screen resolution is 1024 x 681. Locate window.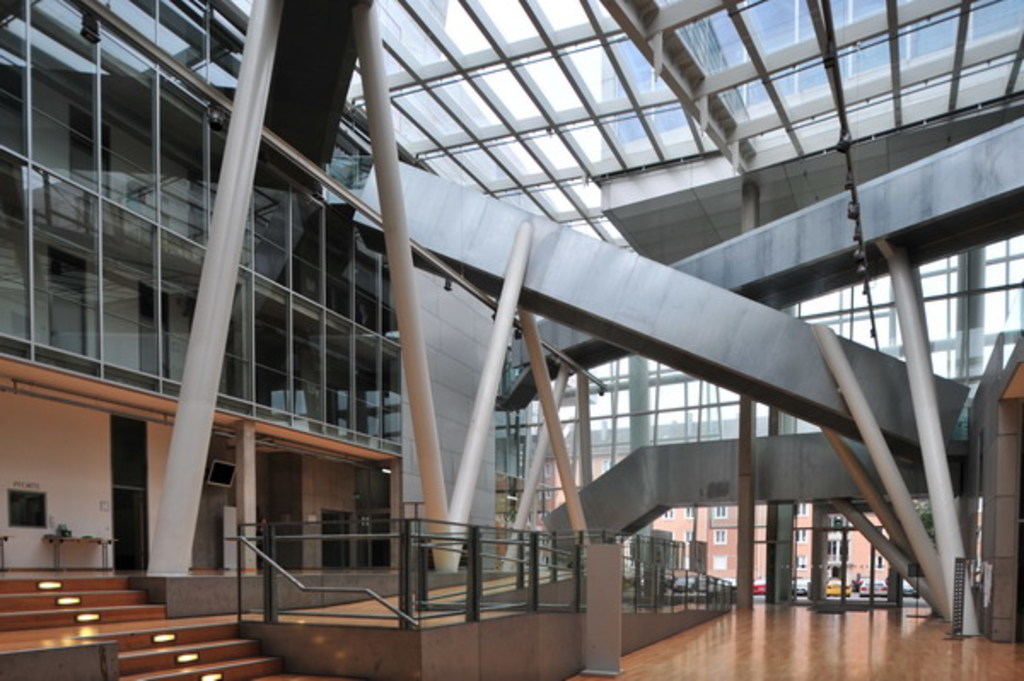
[left=799, top=503, right=811, bottom=515].
